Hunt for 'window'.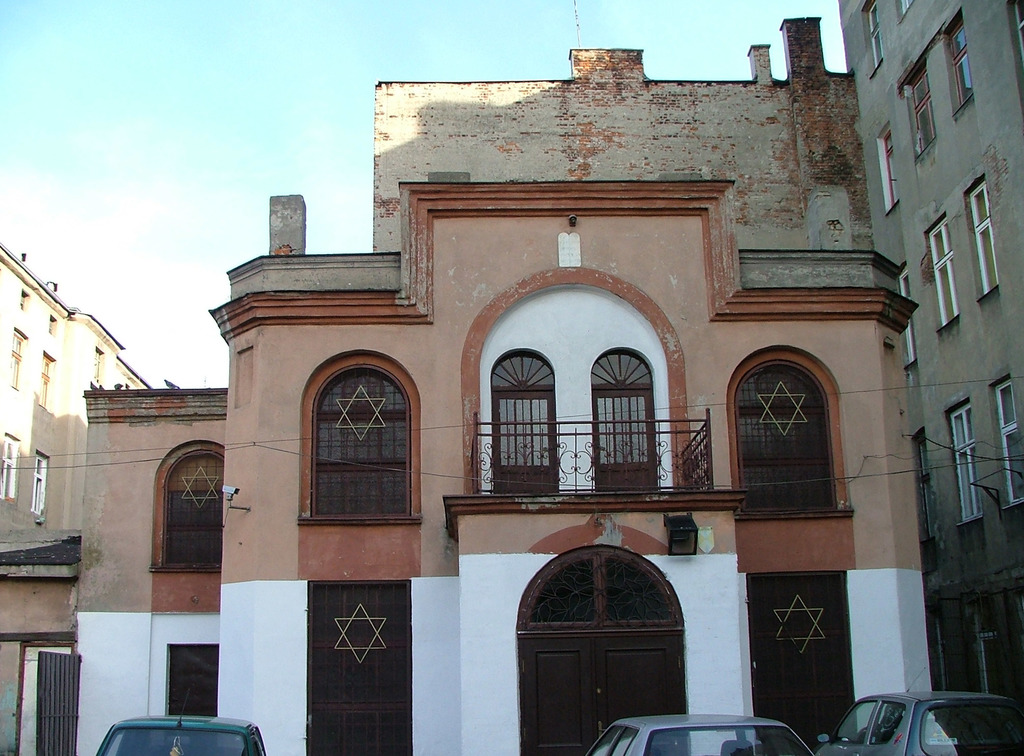
Hunted down at (93,349,102,387).
